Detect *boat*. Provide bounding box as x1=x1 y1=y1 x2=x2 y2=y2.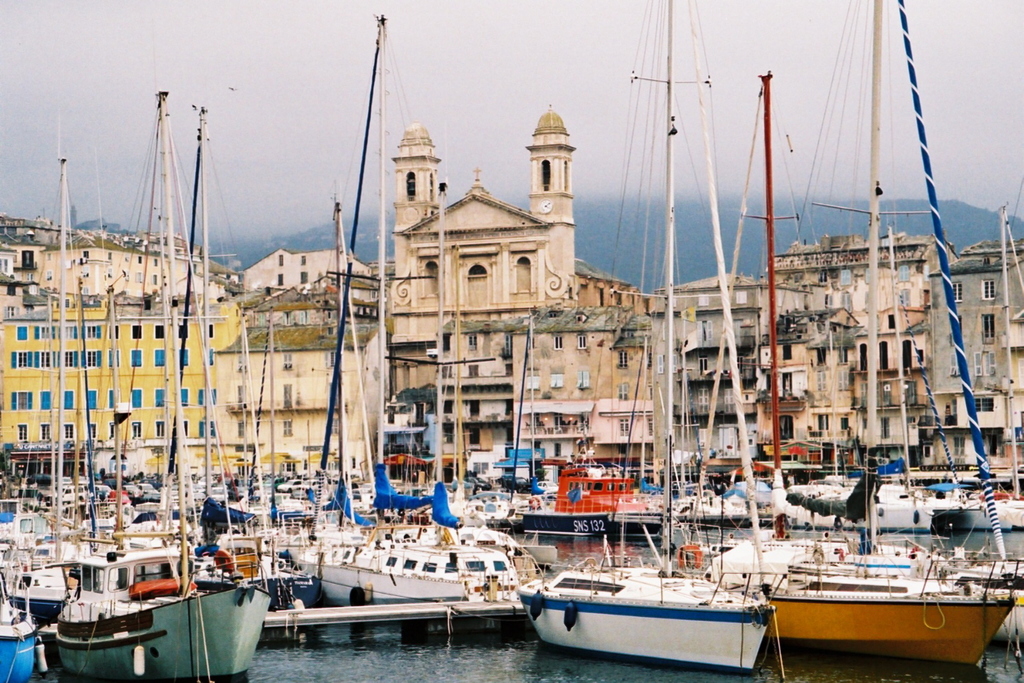
x1=695 y1=84 x2=1000 y2=665.
